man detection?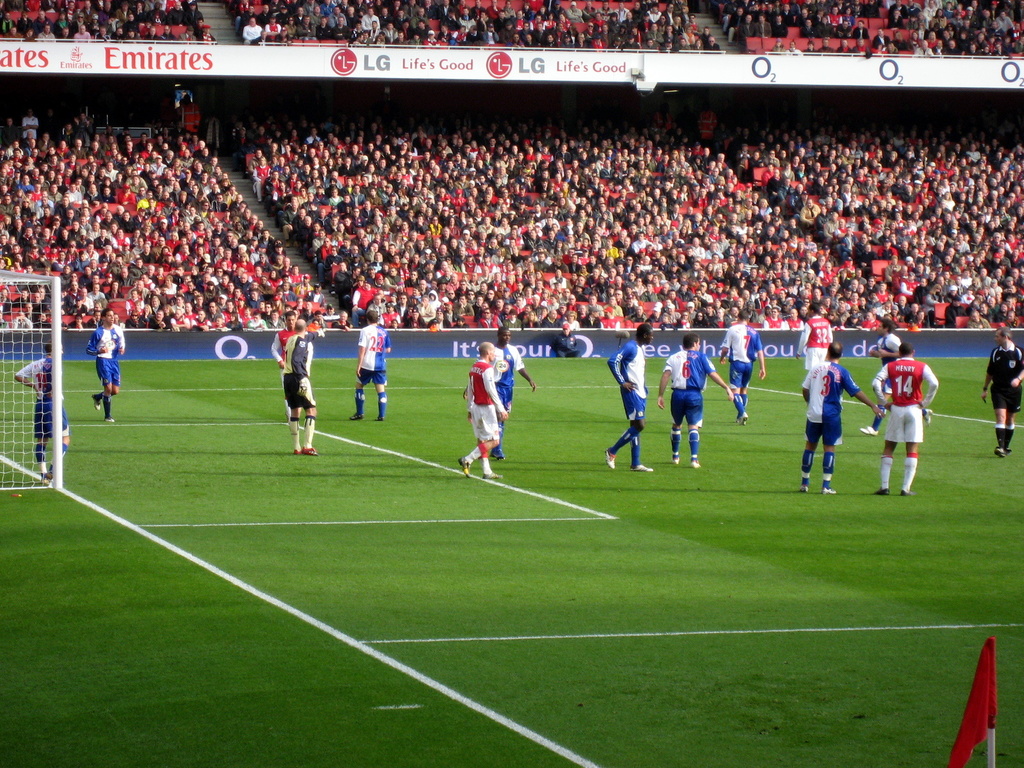
{"x1": 789, "y1": 349, "x2": 888, "y2": 495}
